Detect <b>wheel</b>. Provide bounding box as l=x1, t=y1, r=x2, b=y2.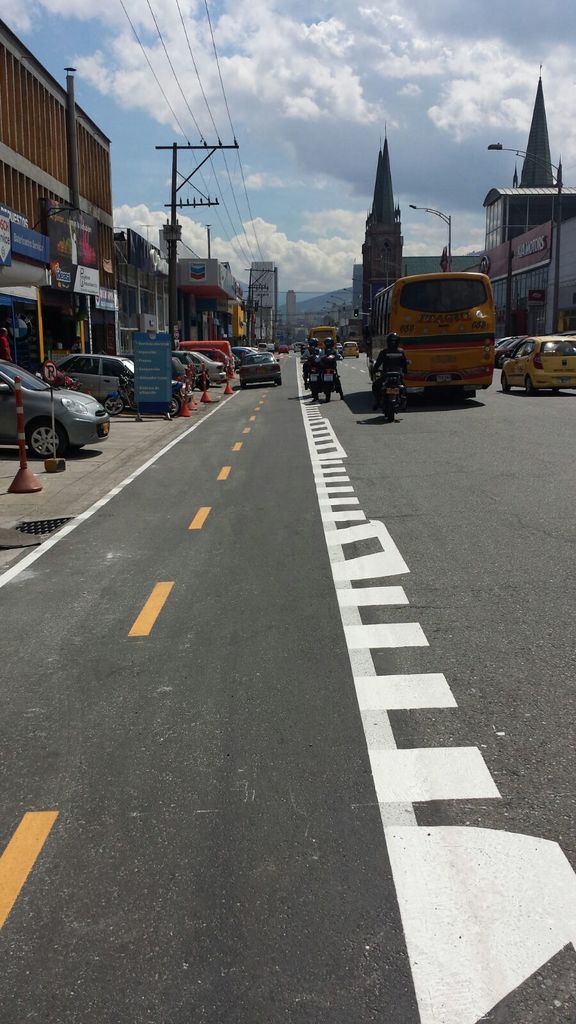
l=311, t=384, r=323, b=399.
